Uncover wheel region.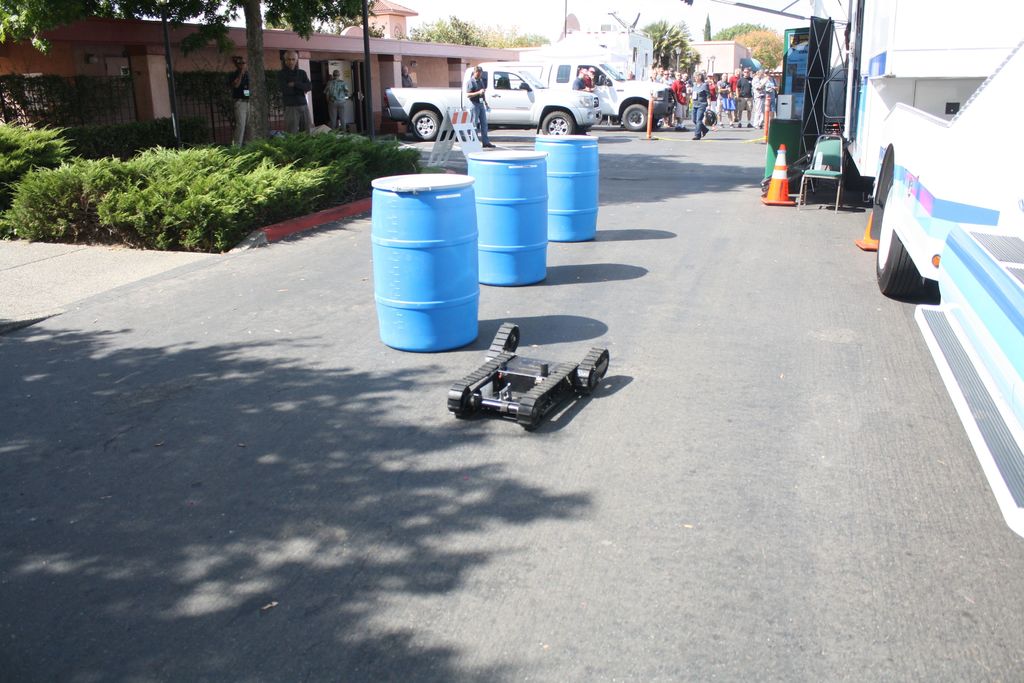
Uncovered: Rect(579, 347, 610, 395).
